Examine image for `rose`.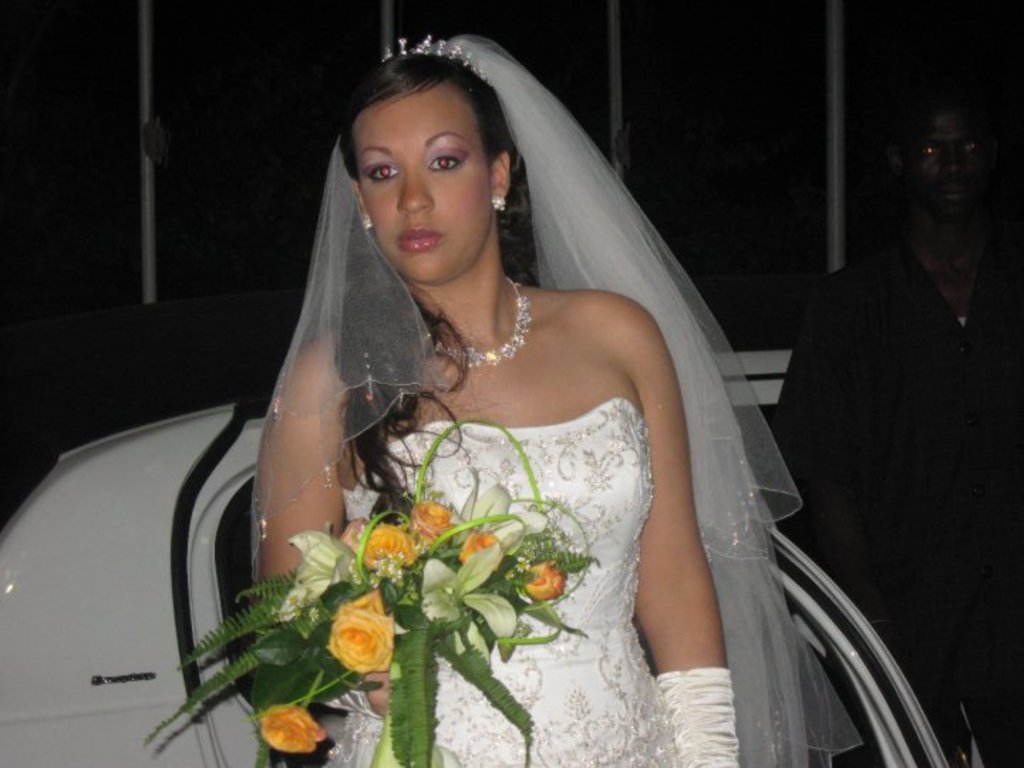
Examination result: x1=522, y1=559, x2=569, y2=603.
